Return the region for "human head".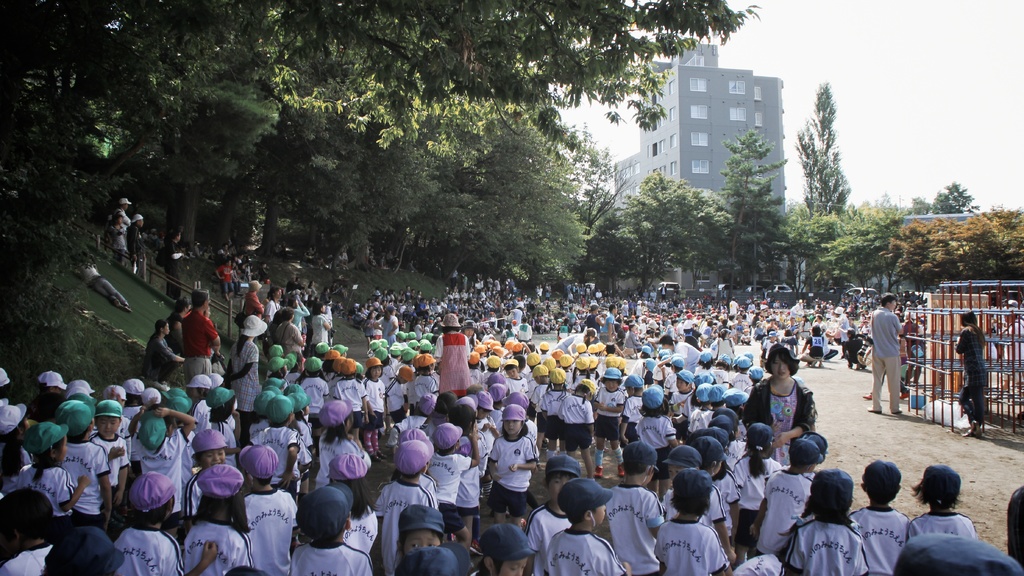
region(190, 374, 211, 397).
